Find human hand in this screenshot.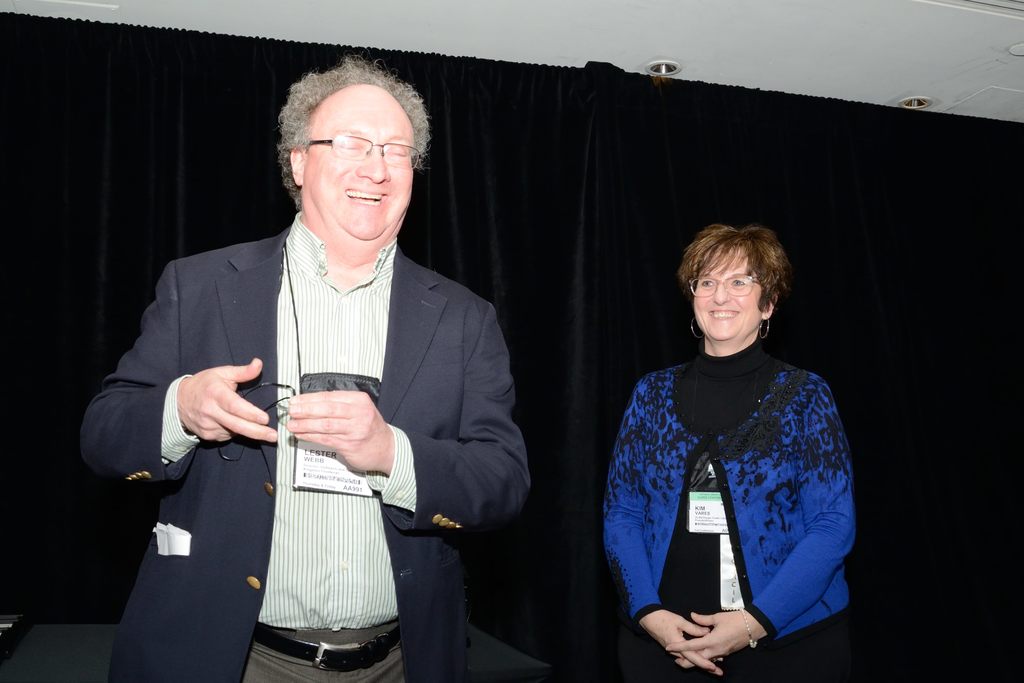
The bounding box for human hand is (162, 359, 258, 446).
